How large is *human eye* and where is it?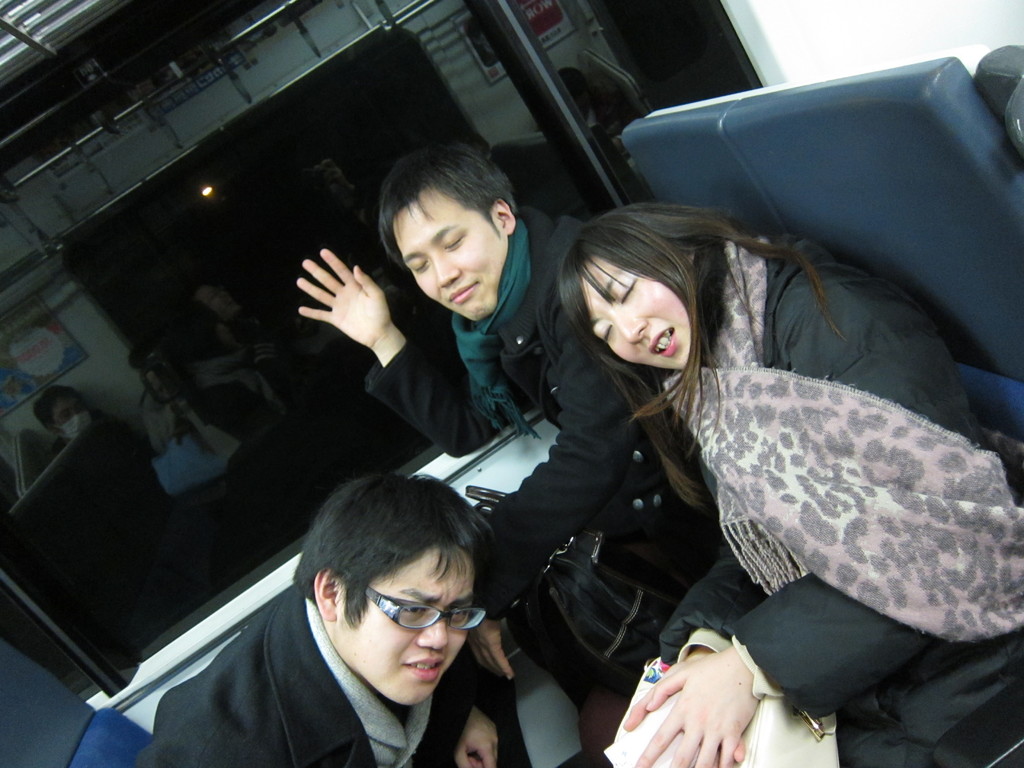
Bounding box: <region>608, 270, 645, 305</region>.
